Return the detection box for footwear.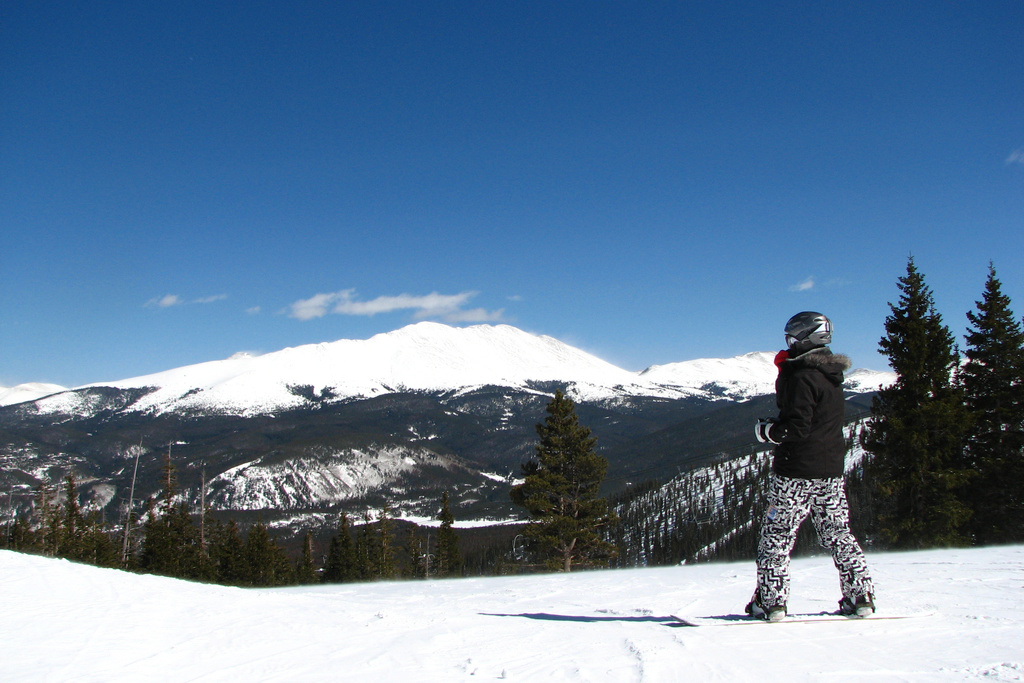
region(826, 595, 872, 612).
